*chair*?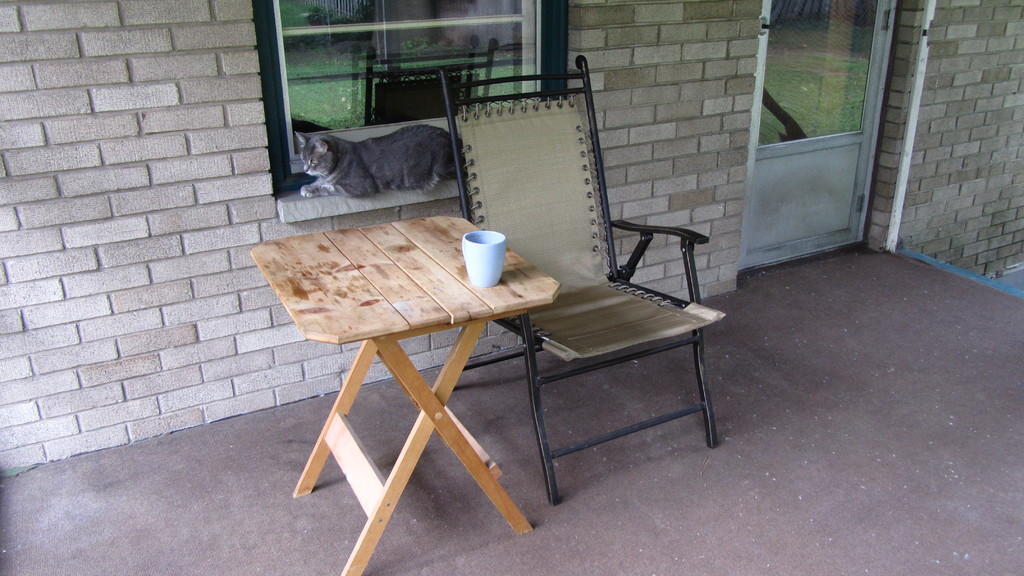
427/52/707/511
